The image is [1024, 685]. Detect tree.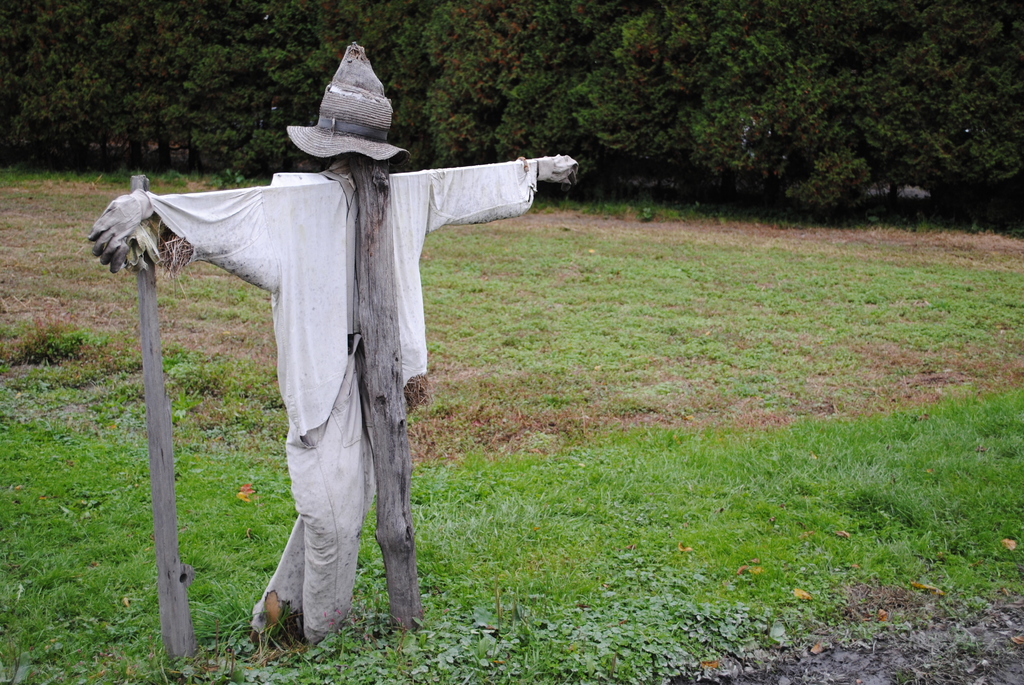
Detection: (0,0,173,156).
